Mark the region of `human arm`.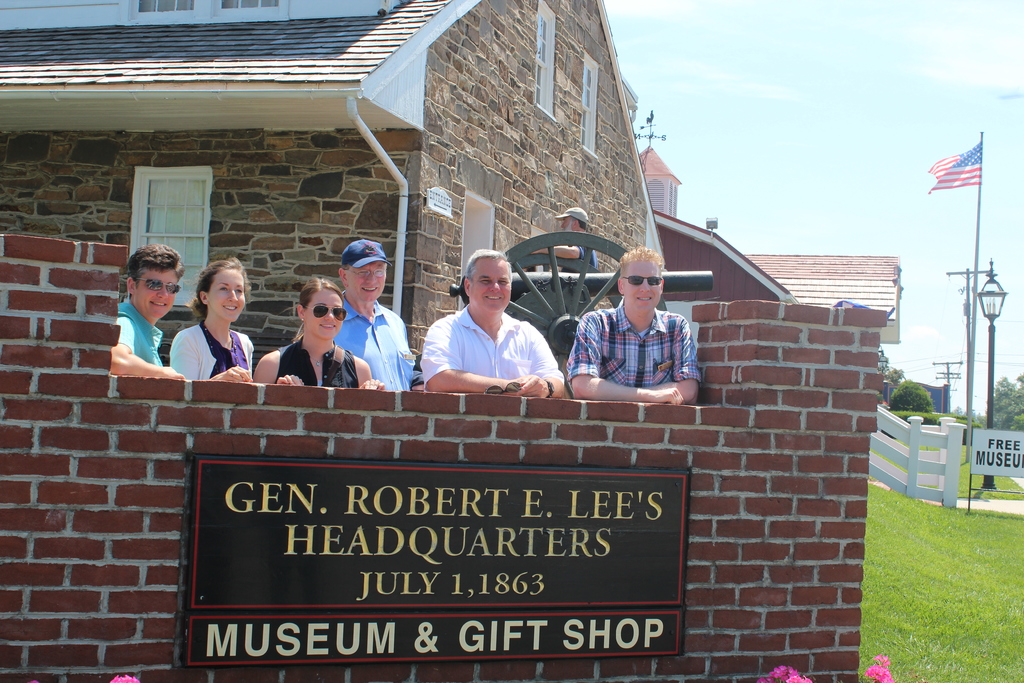
Region: left=516, top=331, right=564, bottom=397.
